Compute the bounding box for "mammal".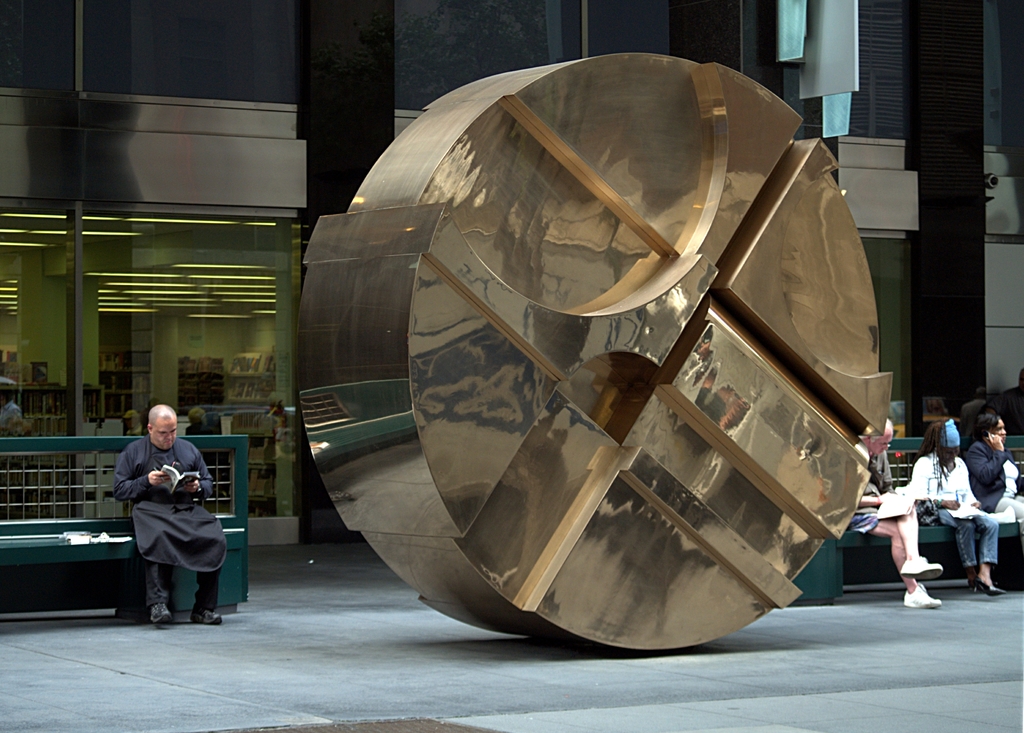
crop(113, 403, 223, 623).
